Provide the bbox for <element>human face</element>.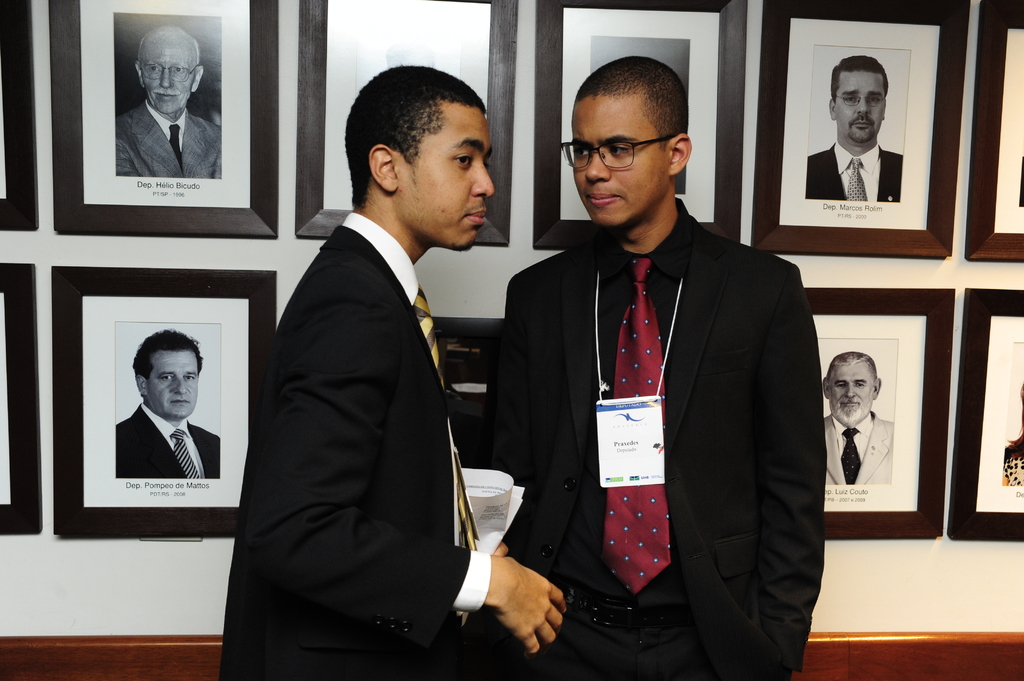
829 359 876 406.
